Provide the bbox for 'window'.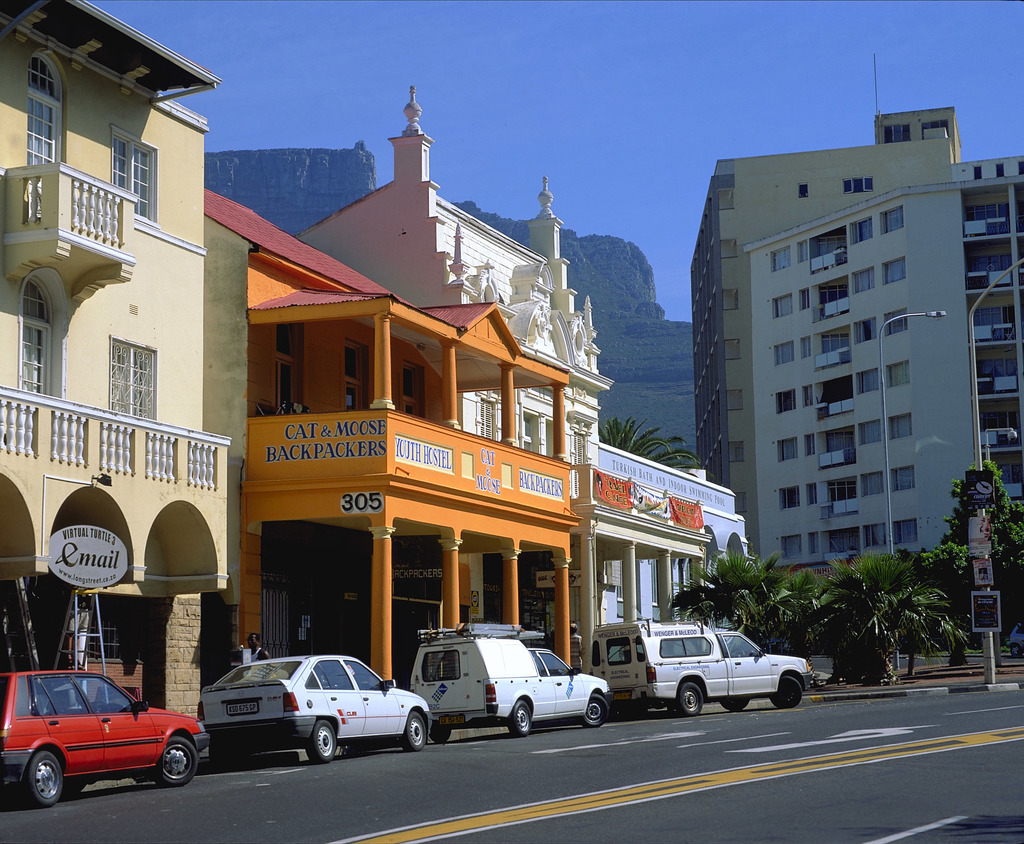
bbox=(840, 176, 878, 195).
